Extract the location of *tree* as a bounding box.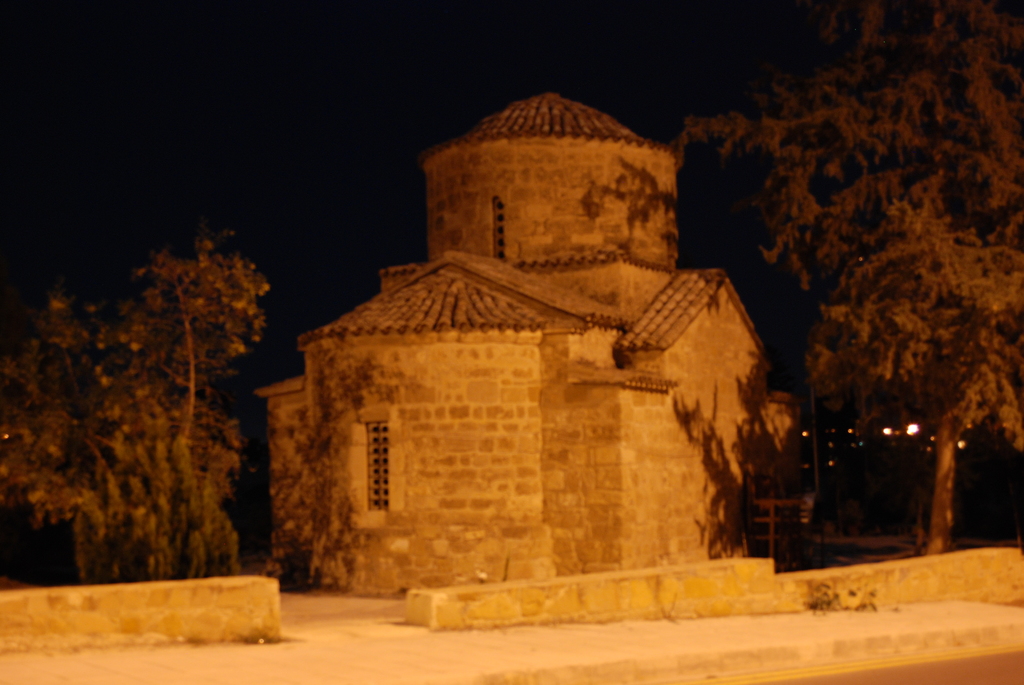
<box>29,196,287,566</box>.
